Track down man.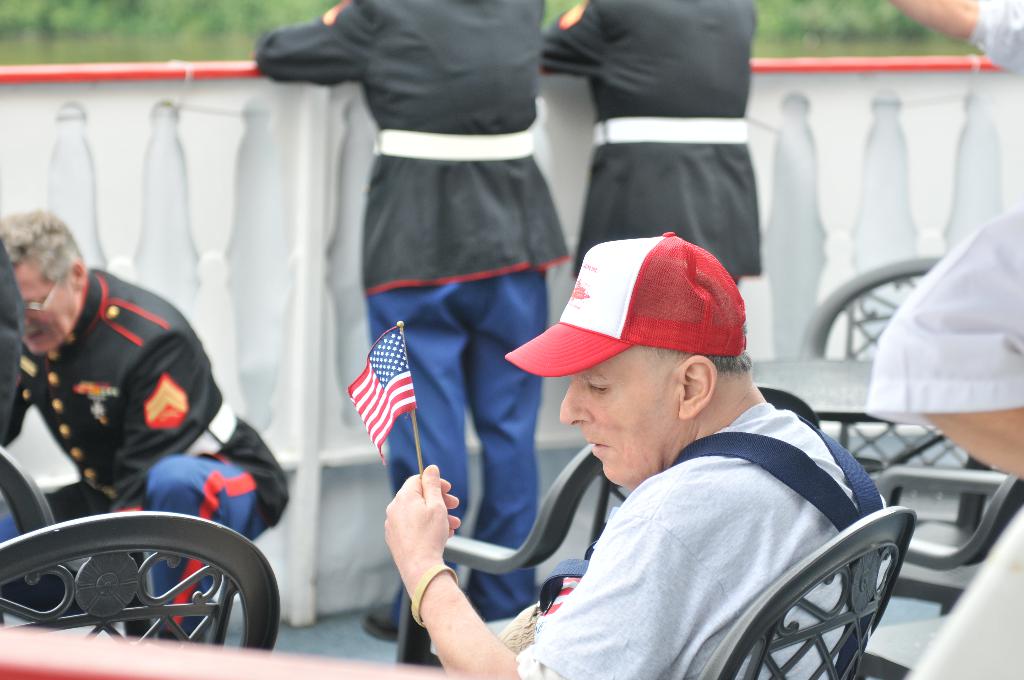
Tracked to (left=0, top=210, right=291, bottom=645).
